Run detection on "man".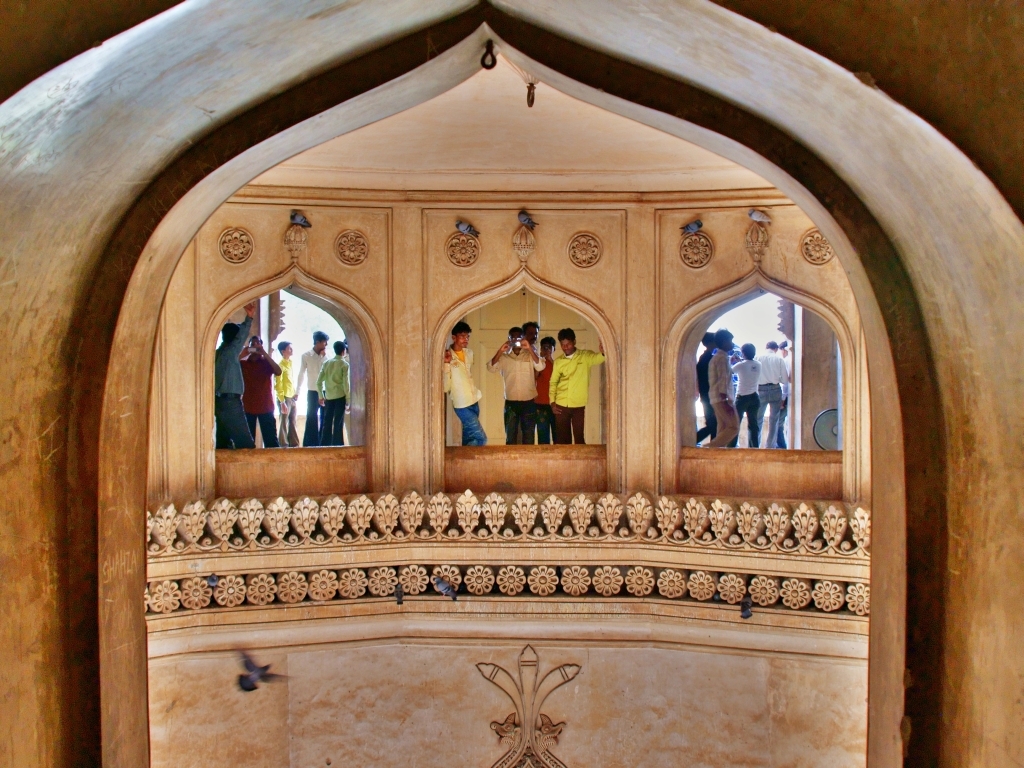
Result: (441, 322, 495, 443).
